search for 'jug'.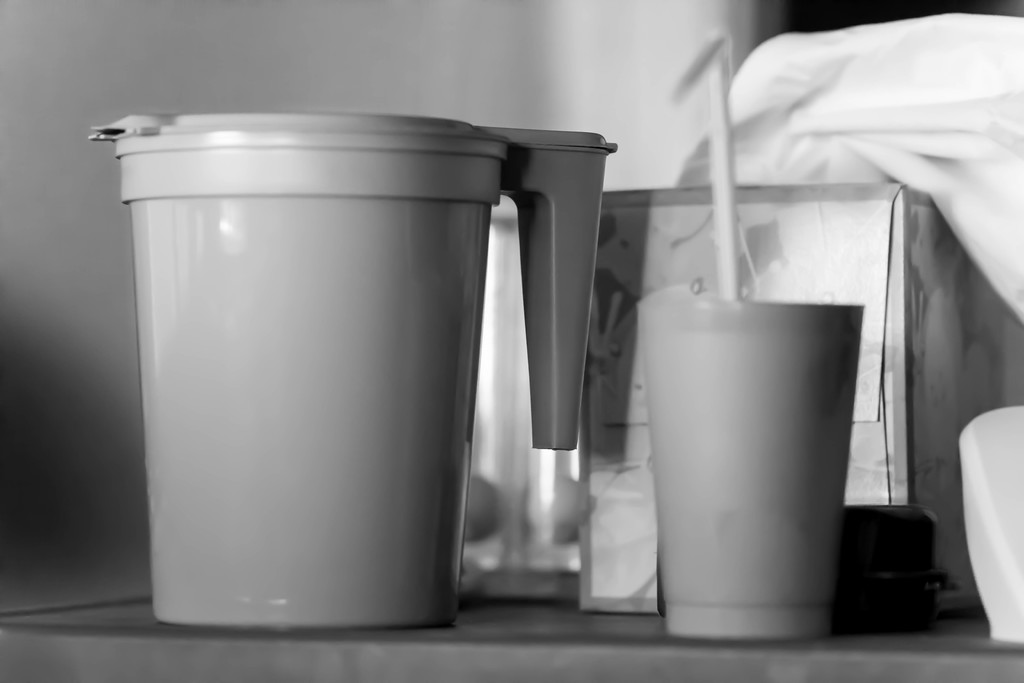
Found at [left=85, top=97, right=617, bottom=640].
